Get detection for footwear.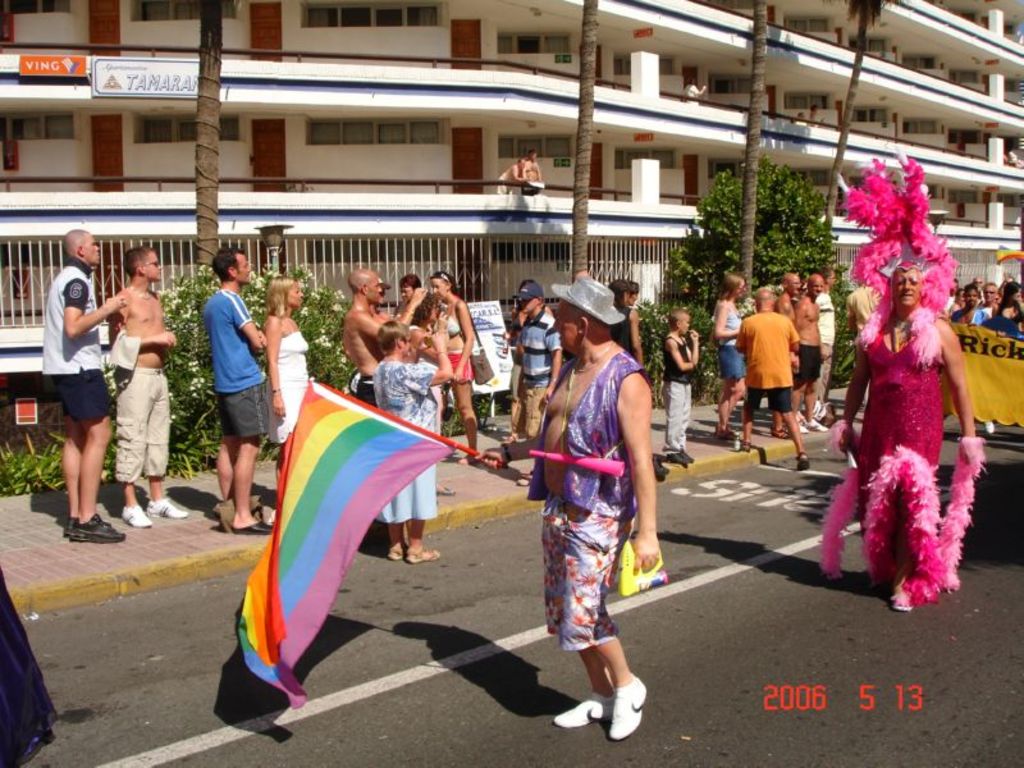
Detection: box(804, 417, 833, 431).
